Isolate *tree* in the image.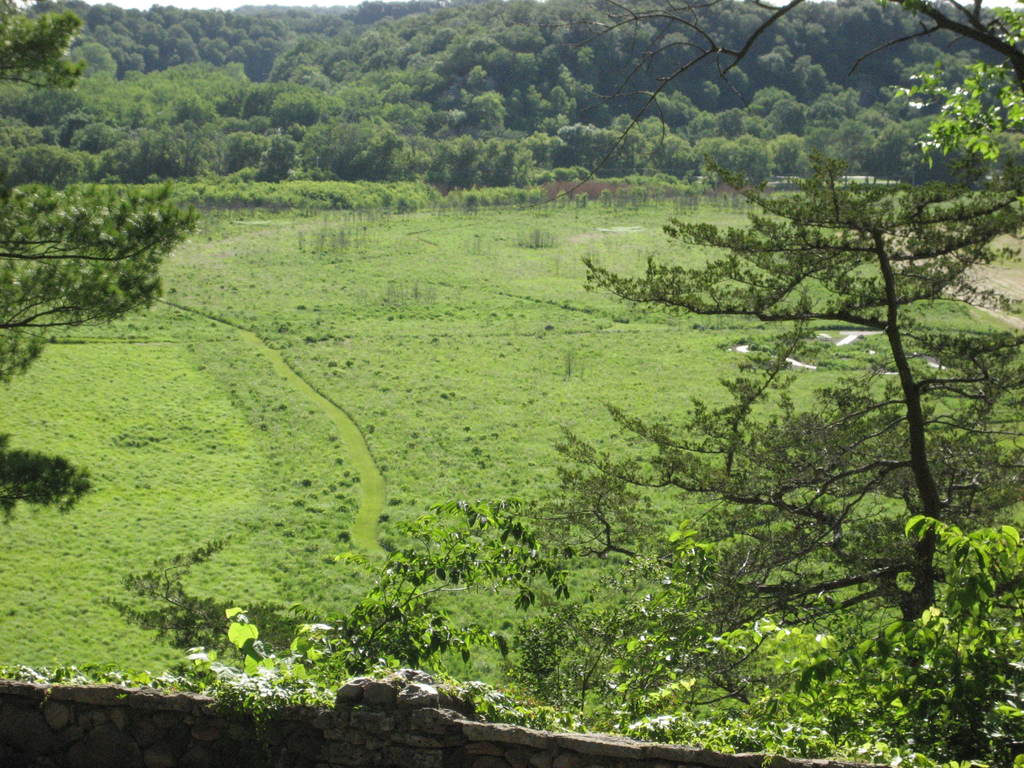
Isolated region: [582,0,1023,202].
